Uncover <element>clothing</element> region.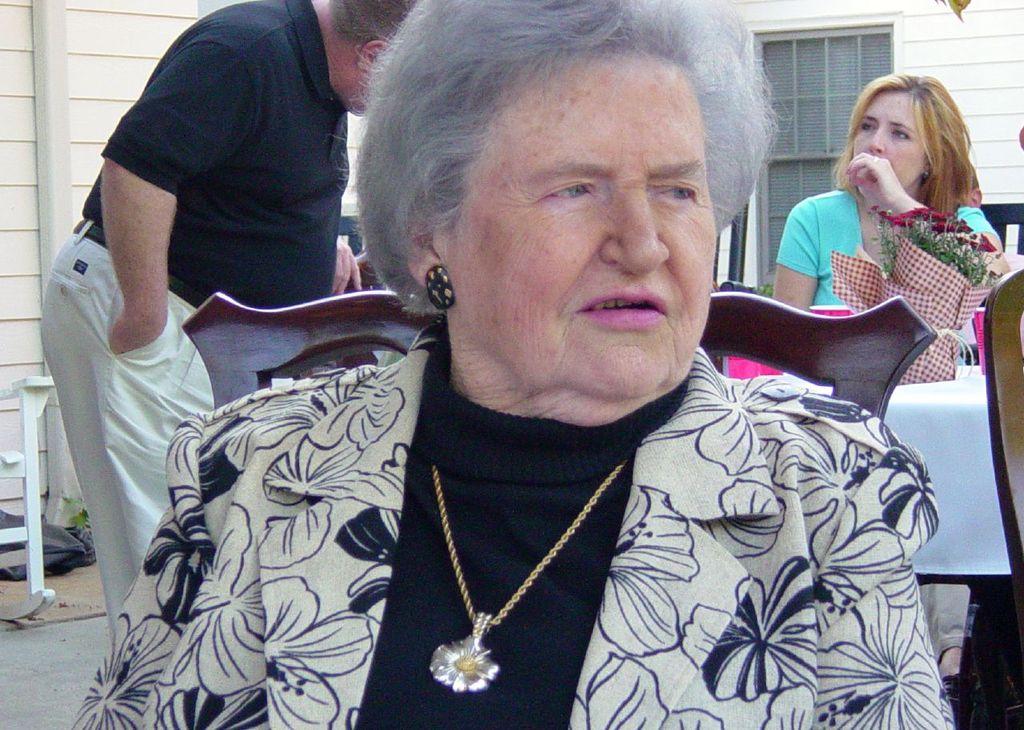
Uncovered: l=770, t=179, r=1001, b=309.
